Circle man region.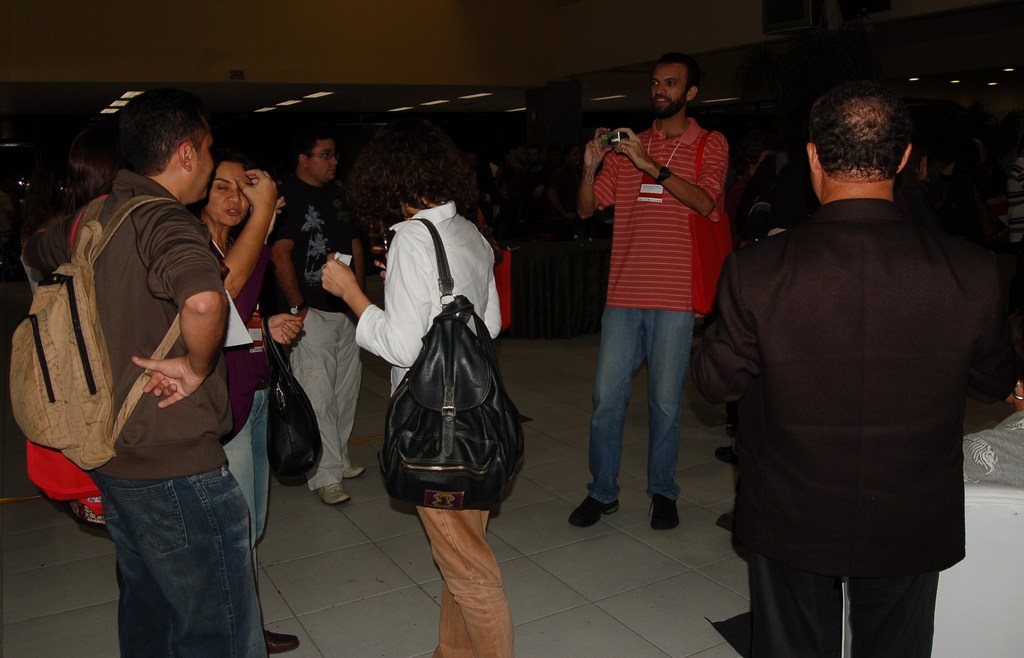
Region: 571, 49, 732, 524.
